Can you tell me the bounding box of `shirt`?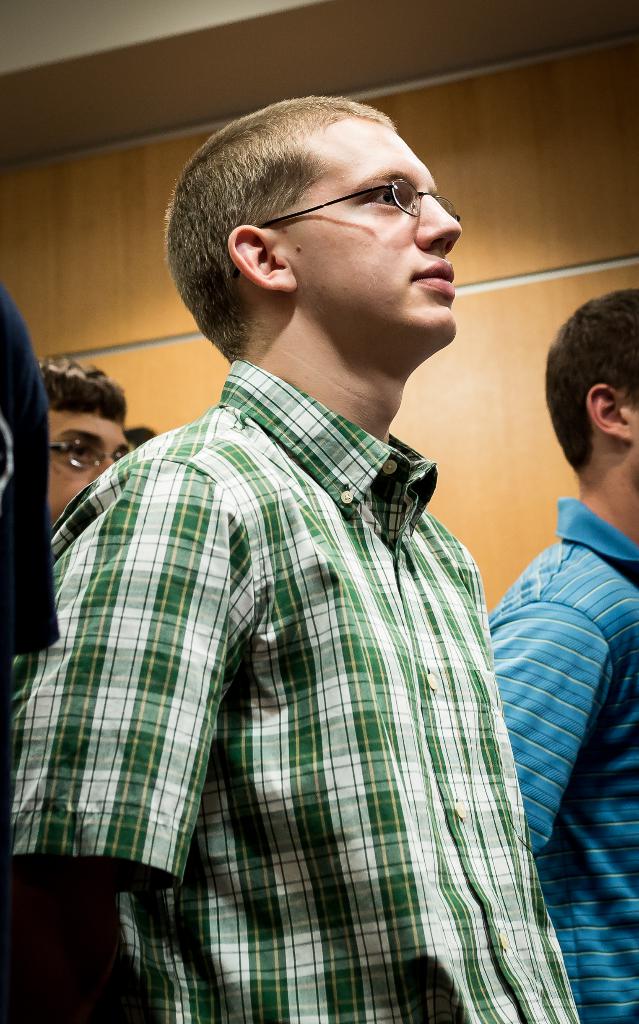
(x1=4, y1=355, x2=585, y2=1023).
